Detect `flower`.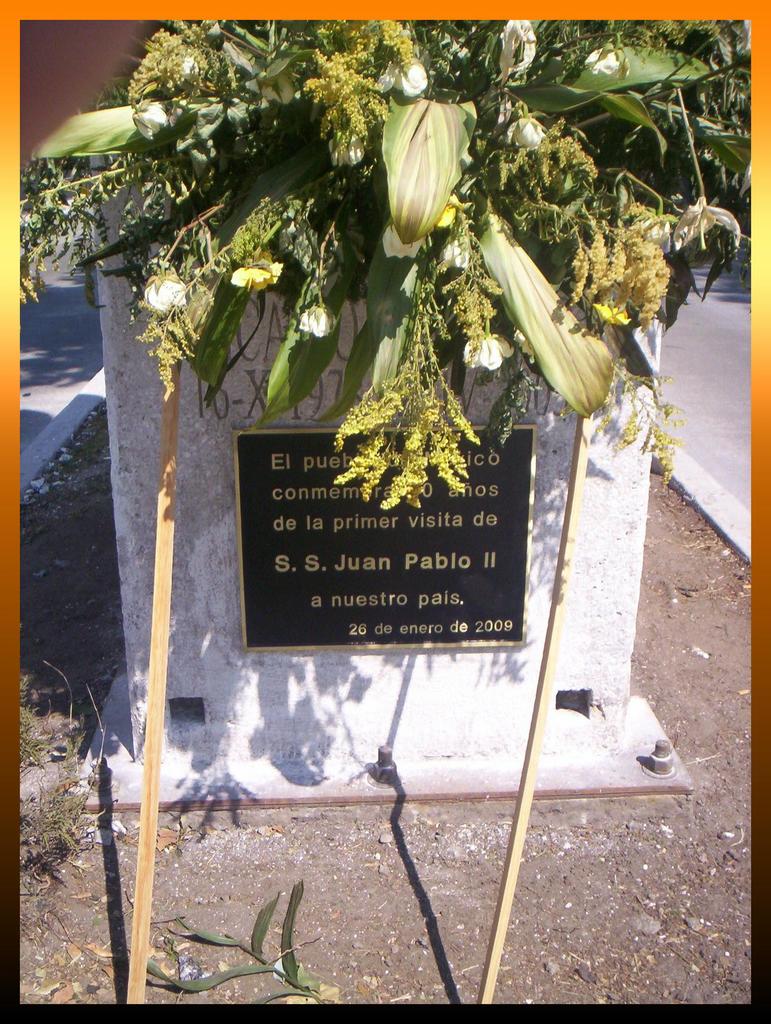
Detected at bbox=[465, 337, 514, 366].
